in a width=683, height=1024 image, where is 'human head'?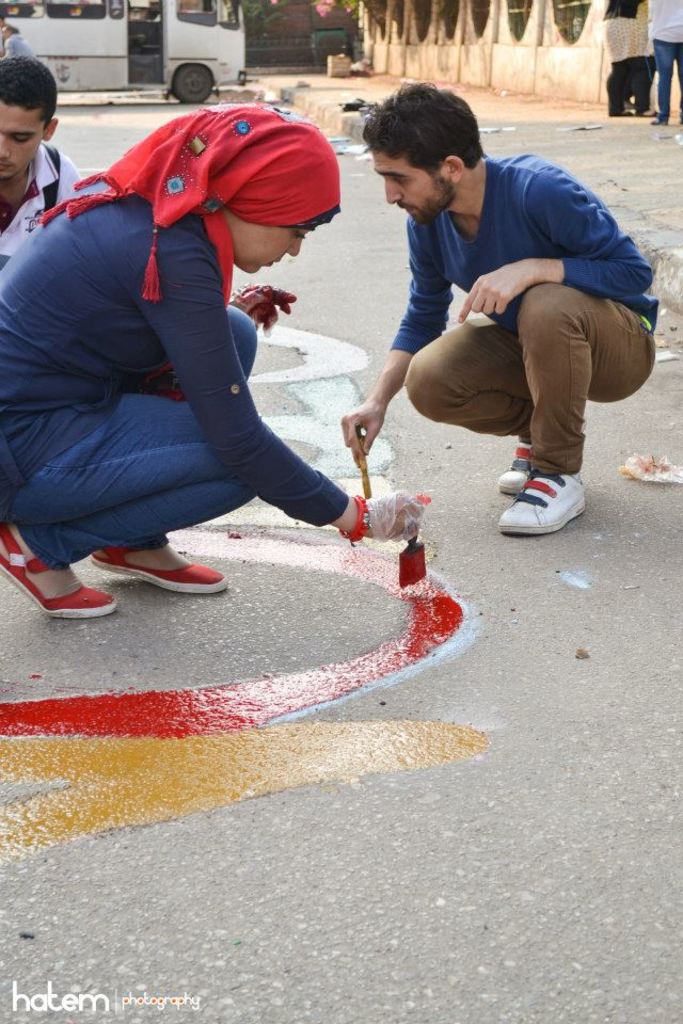
select_region(0, 19, 17, 42).
